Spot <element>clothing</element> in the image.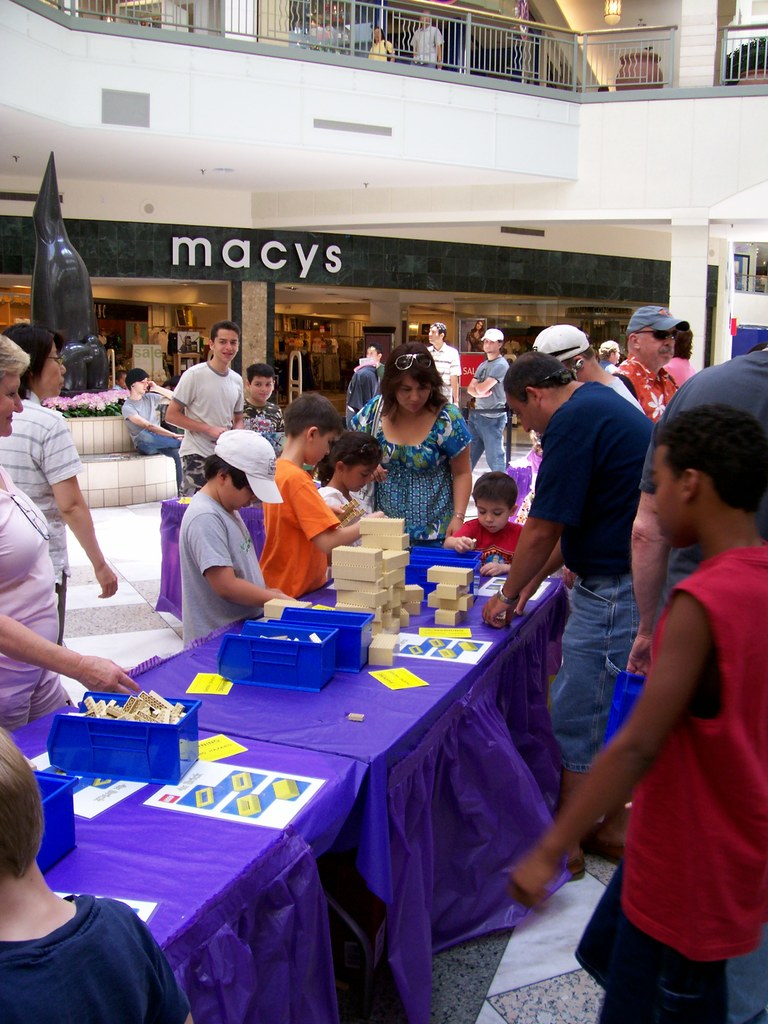
<element>clothing</element> found at bbox(0, 895, 190, 1023).
